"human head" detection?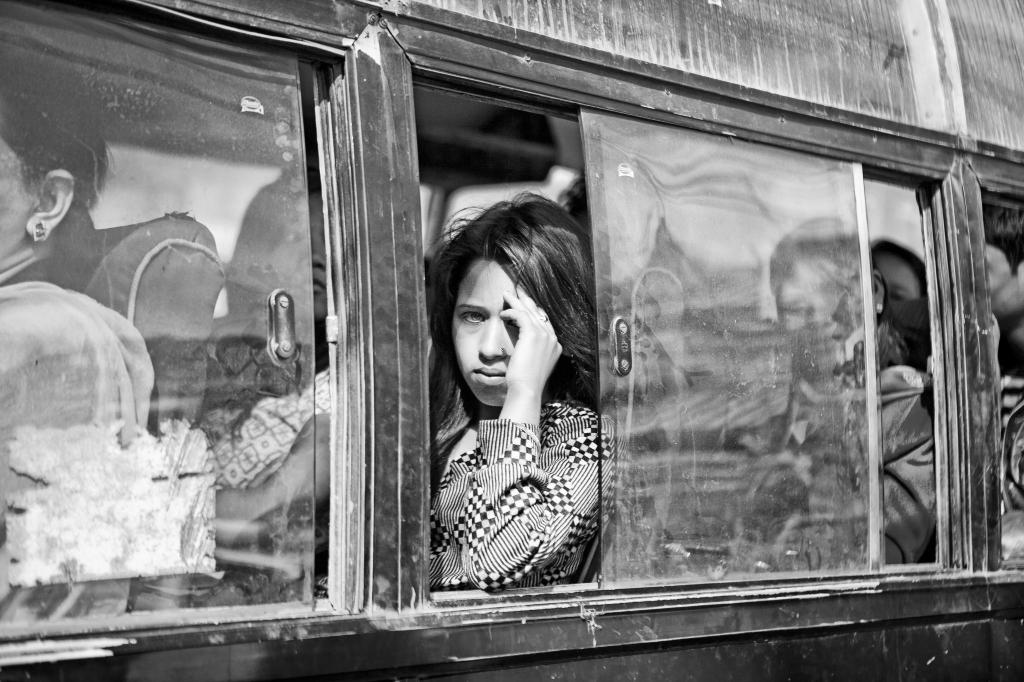
255,185,335,335
